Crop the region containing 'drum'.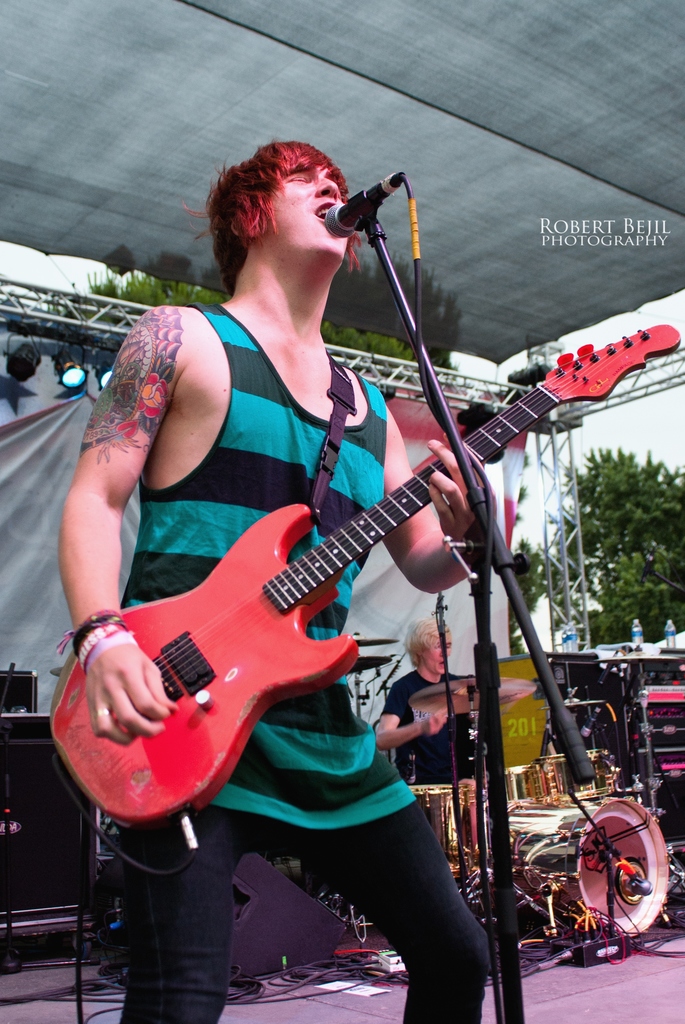
Crop region: (x1=501, y1=758, x2=616, y2=793).
